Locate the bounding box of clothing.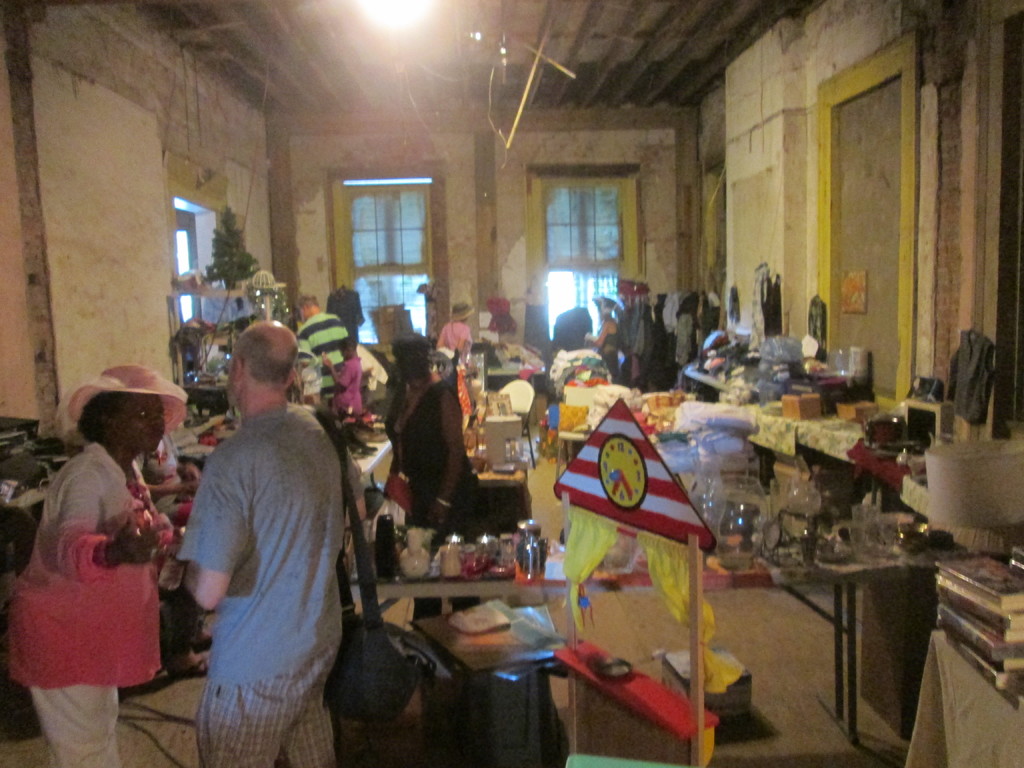
Bounding box: [left=329, top=287, right=365, bottom=348].
